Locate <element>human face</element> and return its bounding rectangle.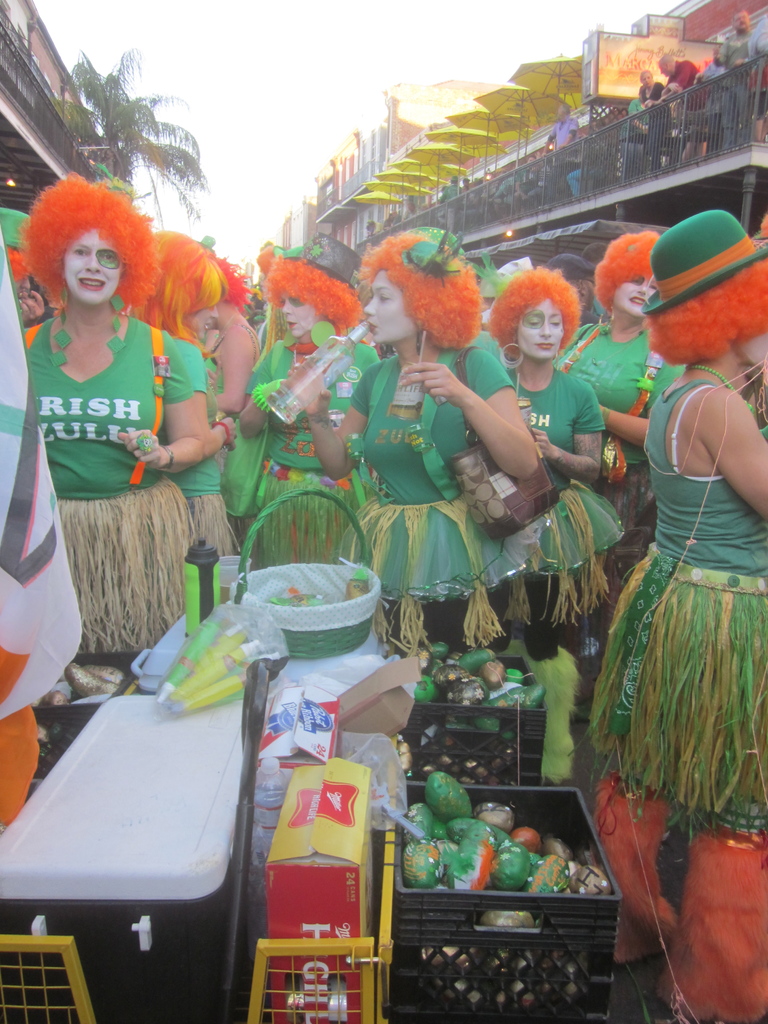
[515,305,562,359].
